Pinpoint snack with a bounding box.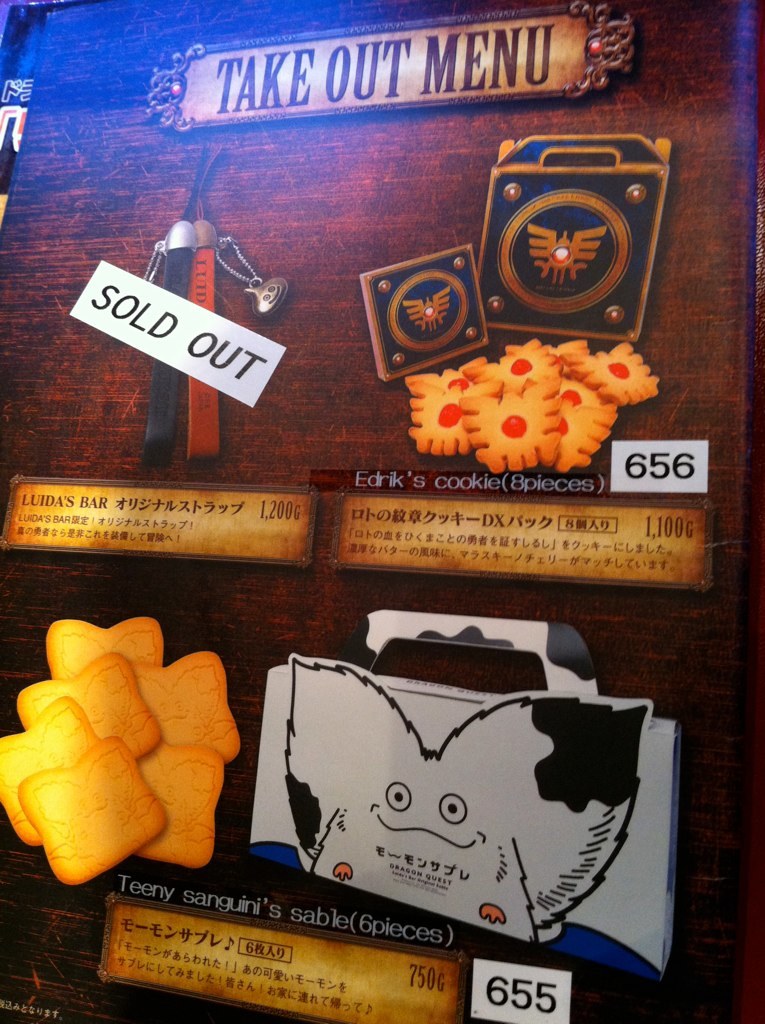
select_region(508, 339, 595, 373).
